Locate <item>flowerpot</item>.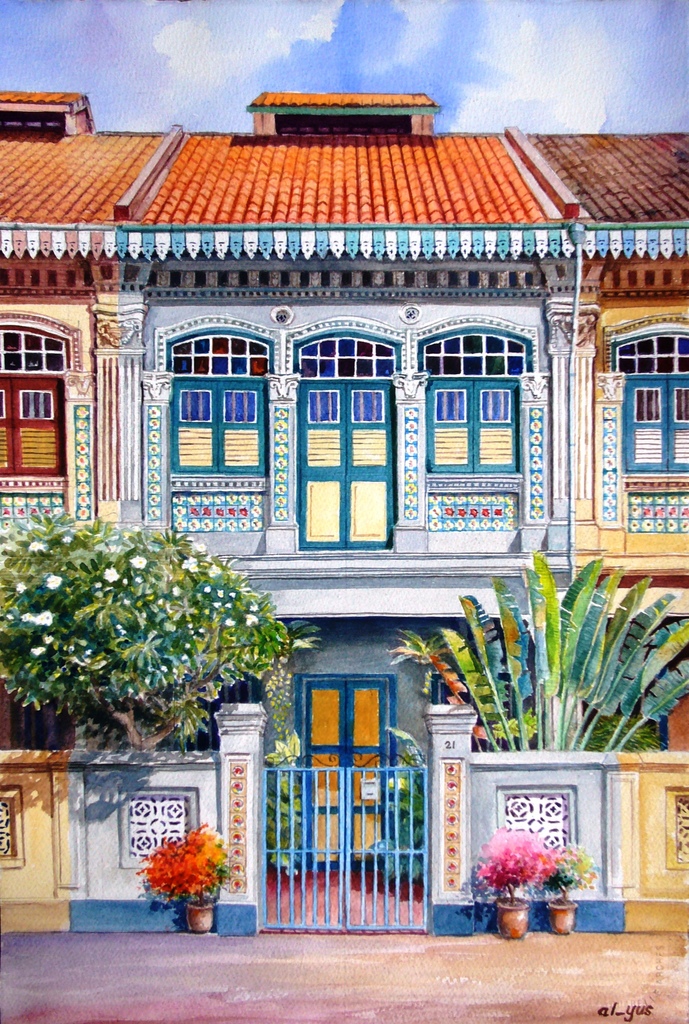
Bounding box: bbox=(185, 895, 209, 936).
